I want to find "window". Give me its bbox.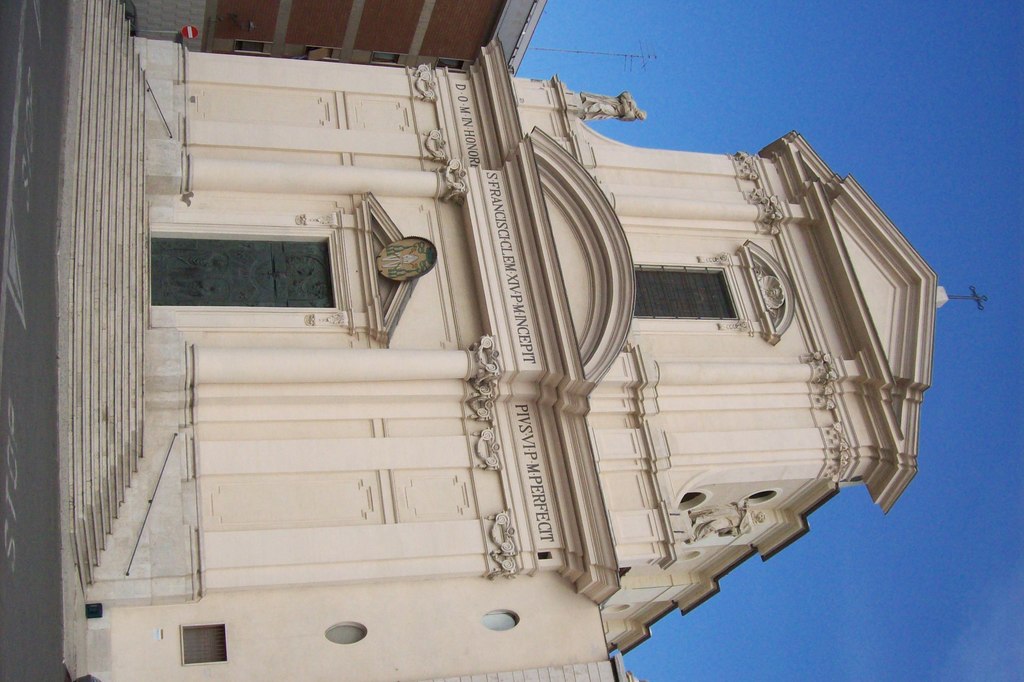
bbox=[307, 46, 340, 60].
